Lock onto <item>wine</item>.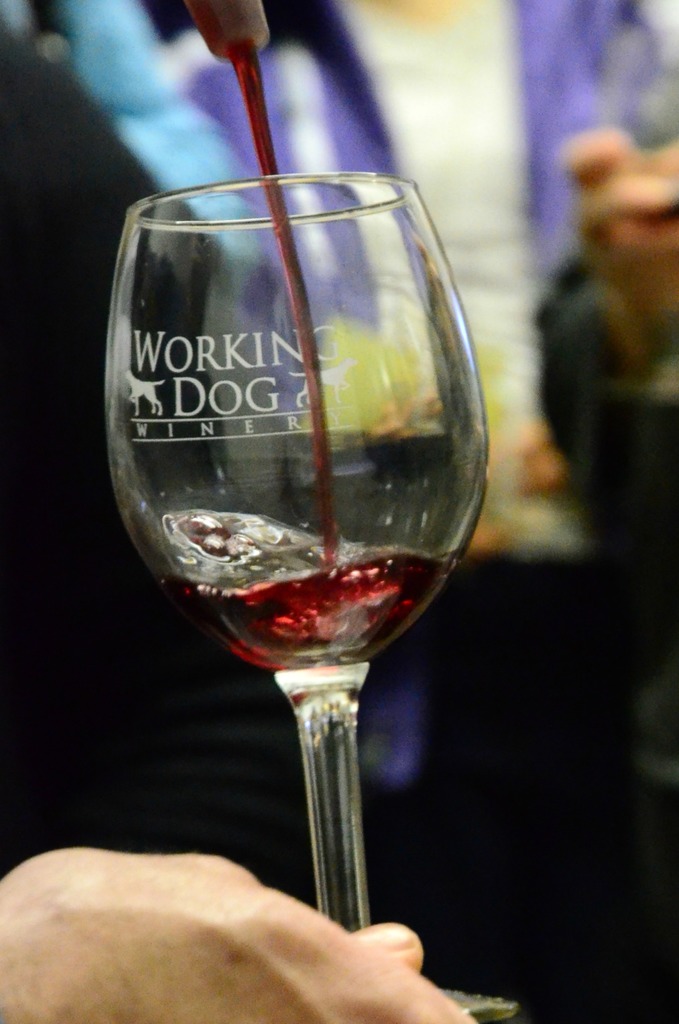
Locked: 179 0 336 568.
